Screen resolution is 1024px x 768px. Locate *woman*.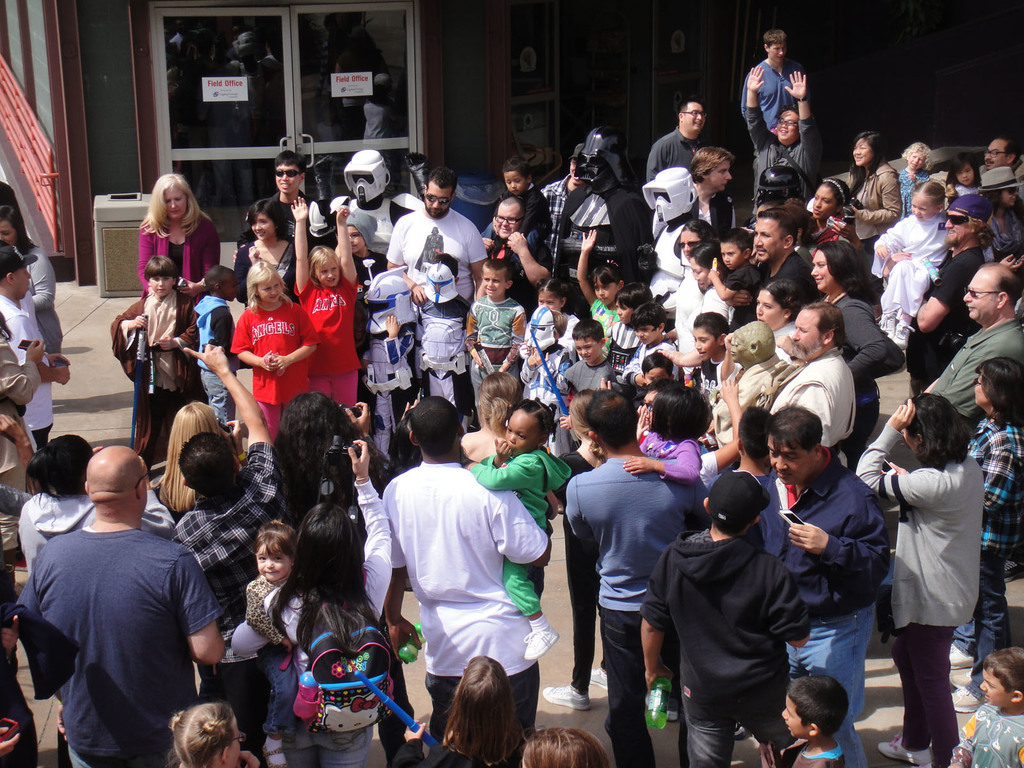
crop(460, 373, 561, 599).
